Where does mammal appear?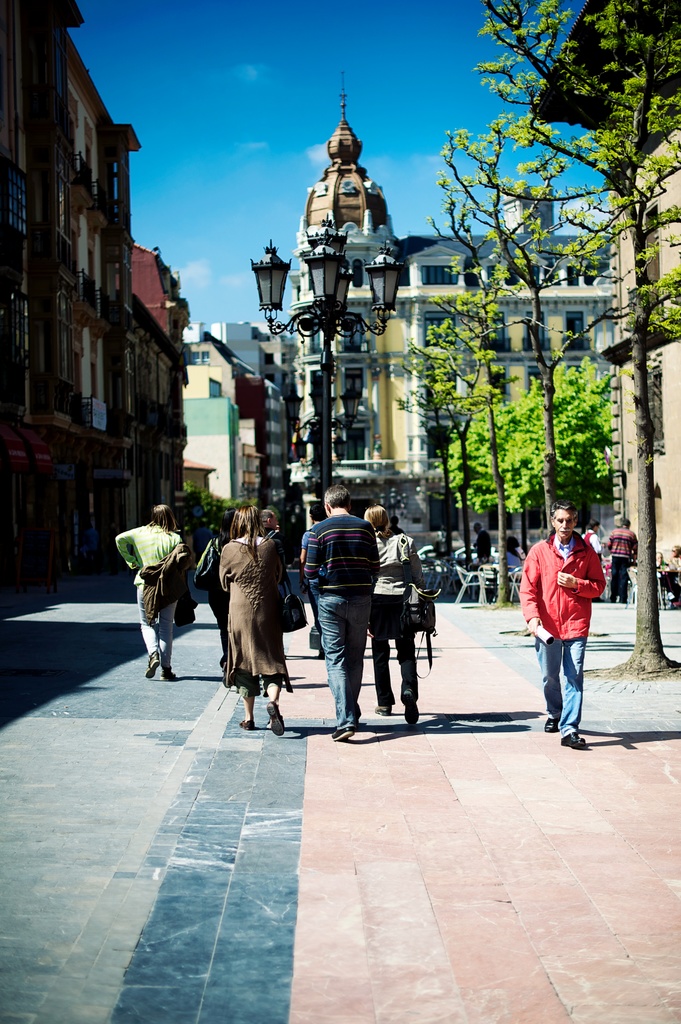
Appears at box(191, 509, 234, 689).
